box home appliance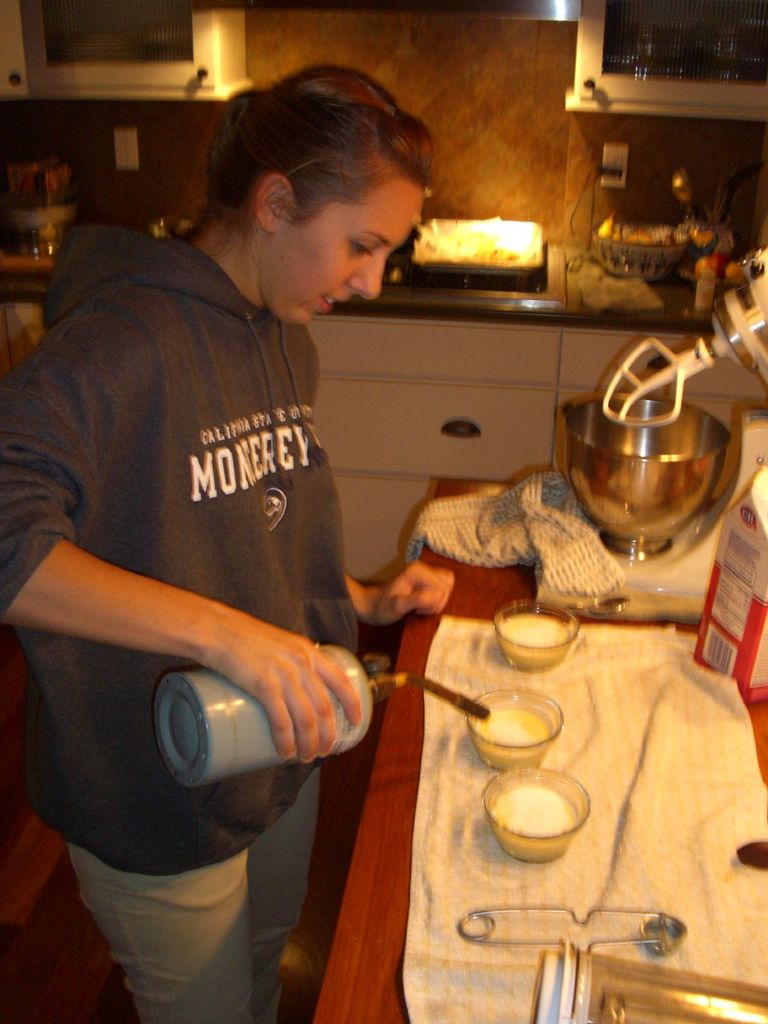
detection(534, 262, 767, 623)
